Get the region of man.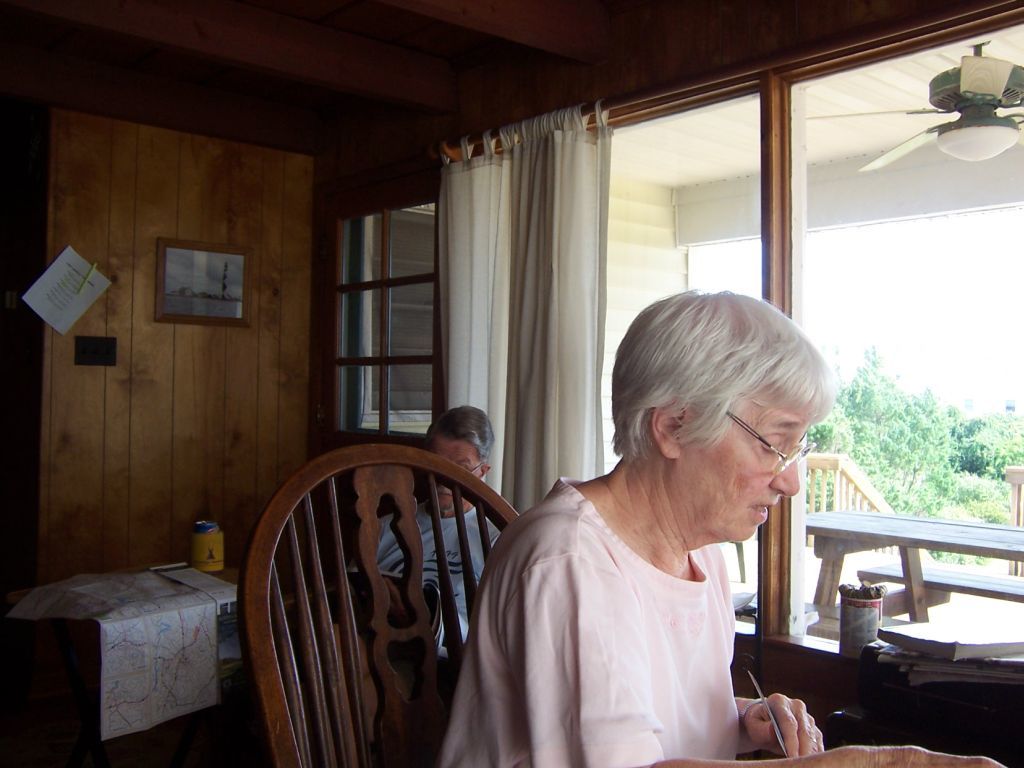
[x1=350, y1=406, x2=507, y2=654].
